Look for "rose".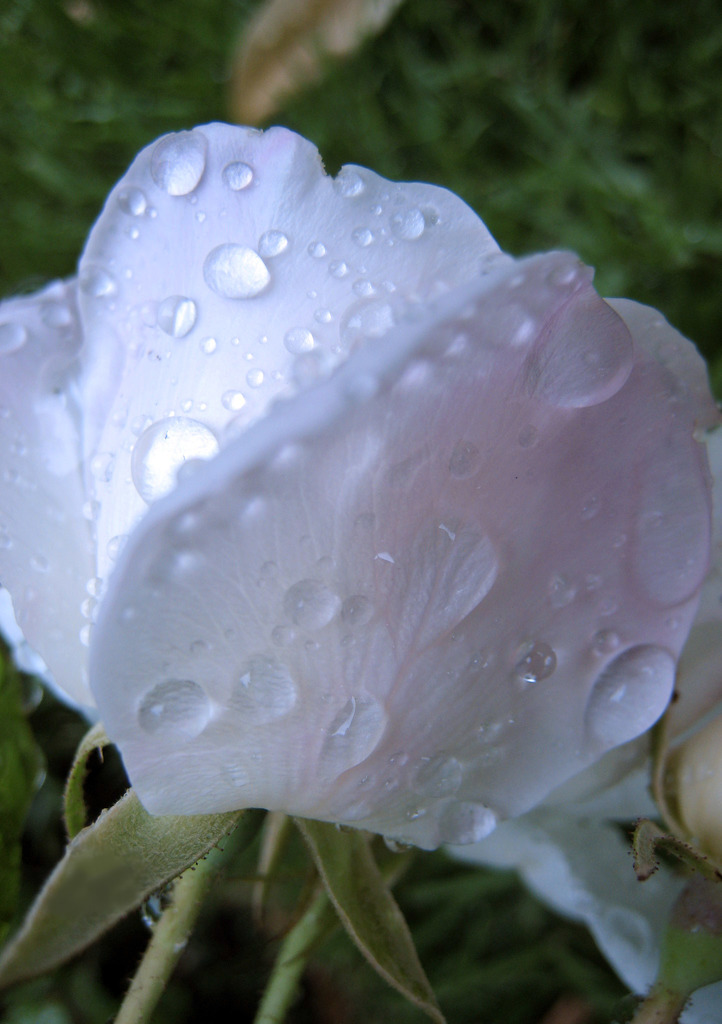
Found: x1=0 y1=125 x2=721 y2=1023.
